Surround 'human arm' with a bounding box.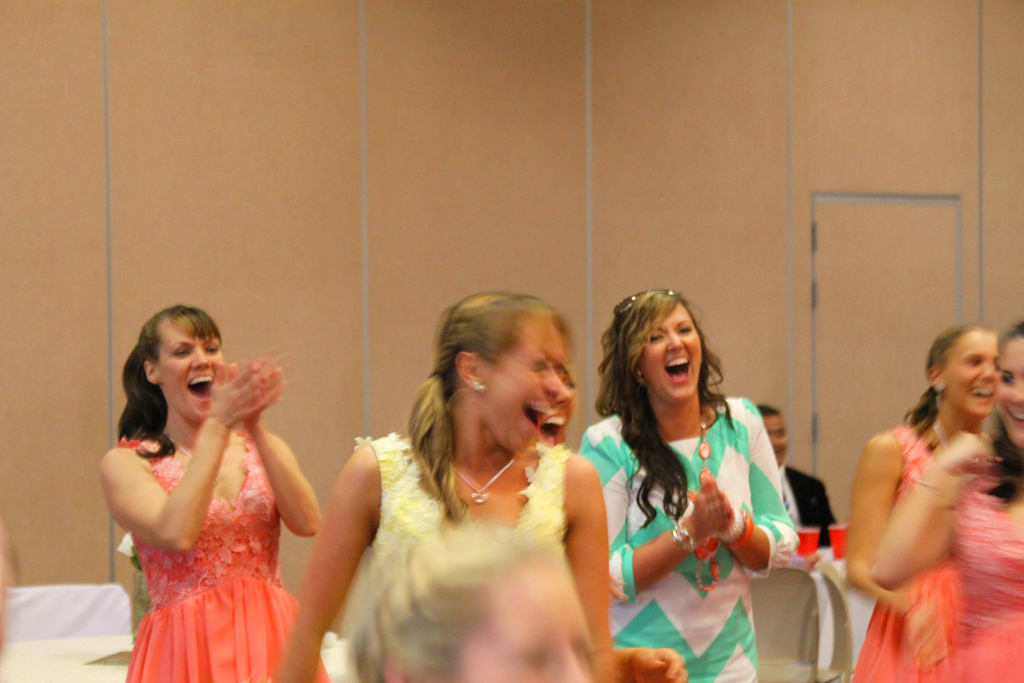
{"left": 557, "top": 451, "right": 690, "bottom": 682}.
